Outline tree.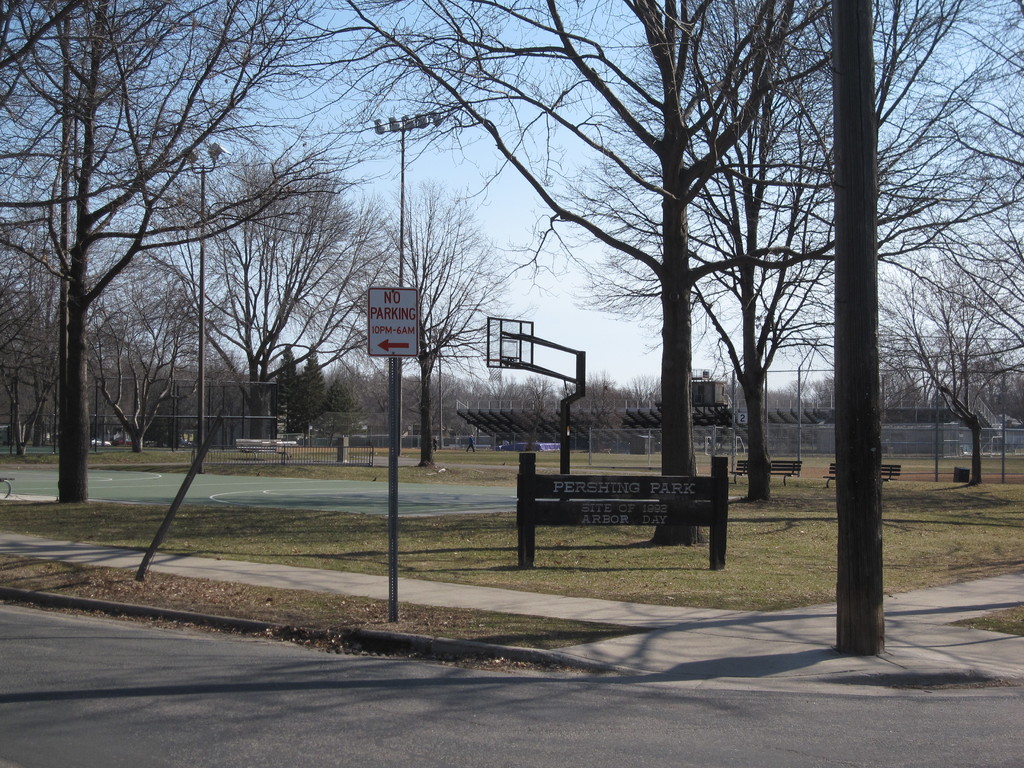
Outline: x1=879, y1=220, x2=1023, y2=486.
